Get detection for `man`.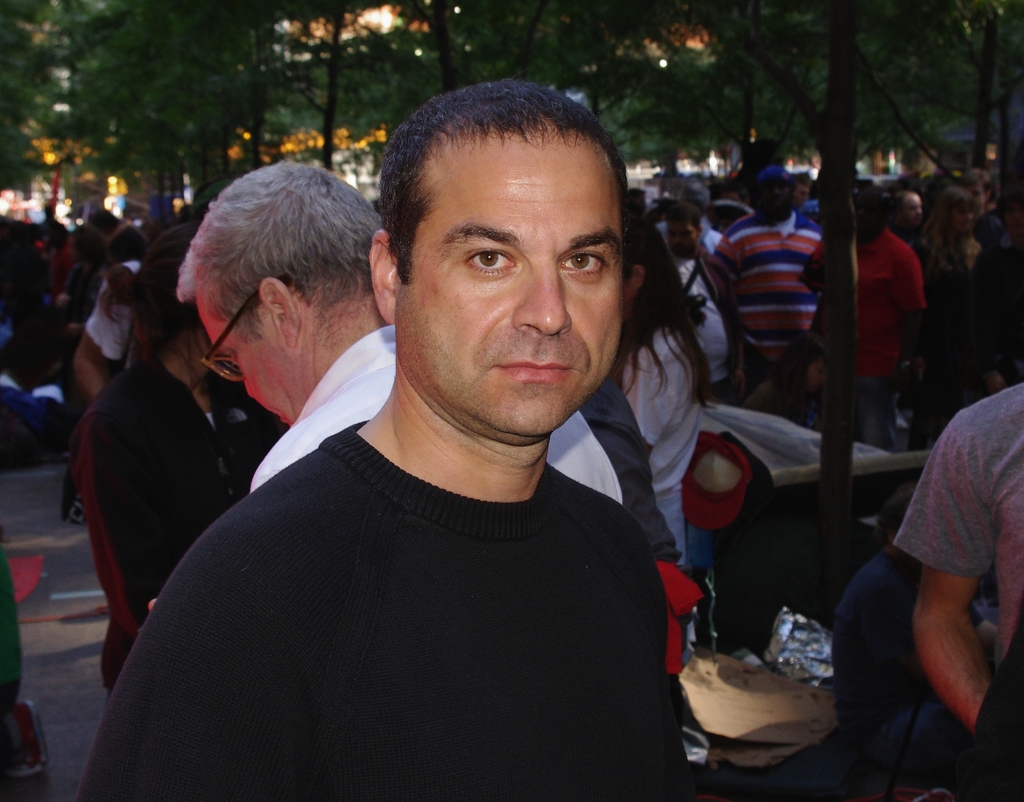
Detection: detection(665, 206, 733, 396).
